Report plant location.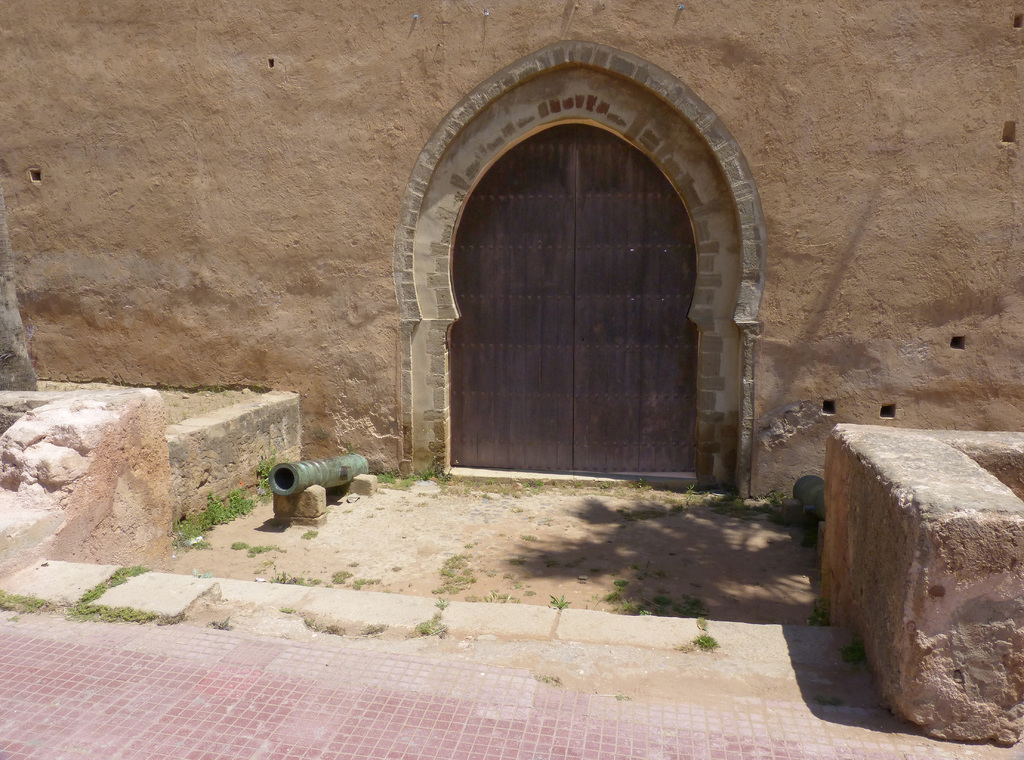
Report: BBox(262, 567, 323, 588).
